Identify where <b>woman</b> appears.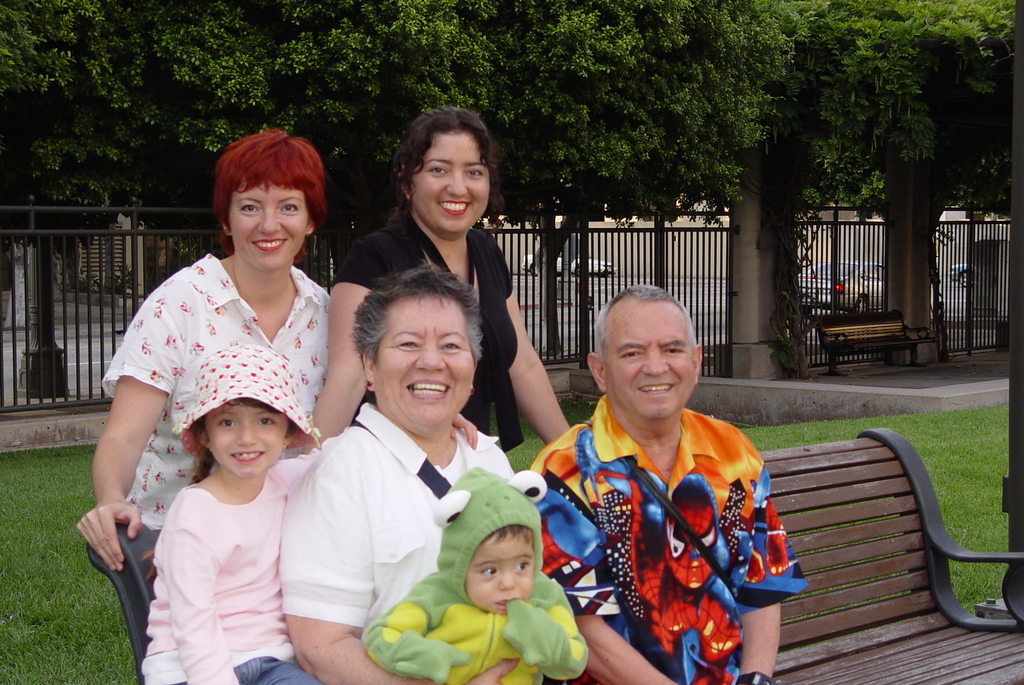
Appears at select_region(301, 109, 572, 449).
